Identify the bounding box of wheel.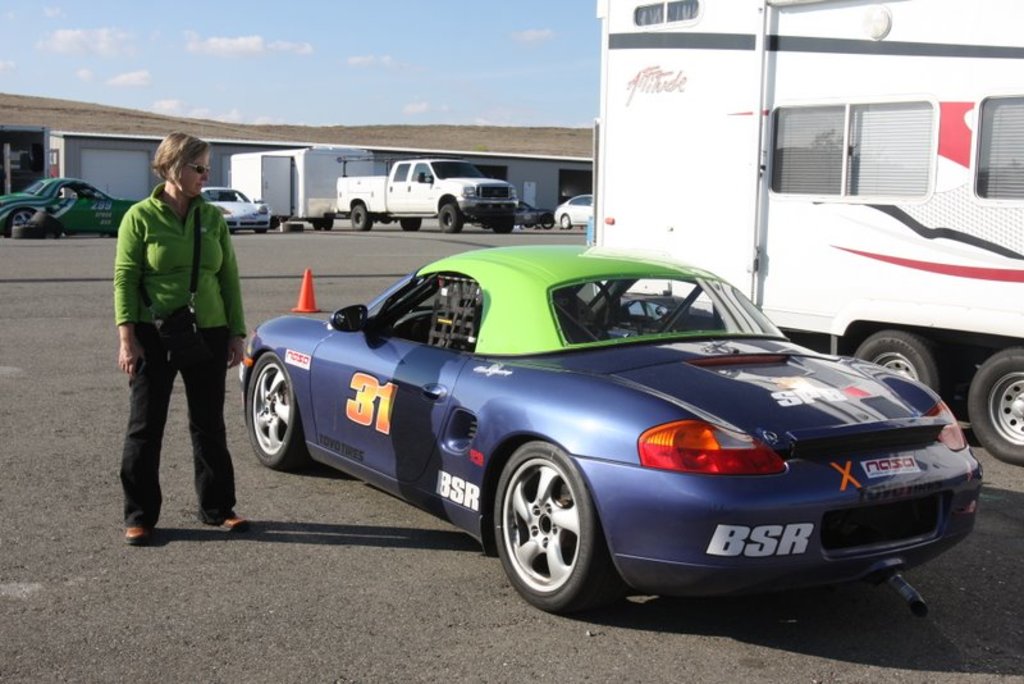
bbox(325, 215, 334, 229).
